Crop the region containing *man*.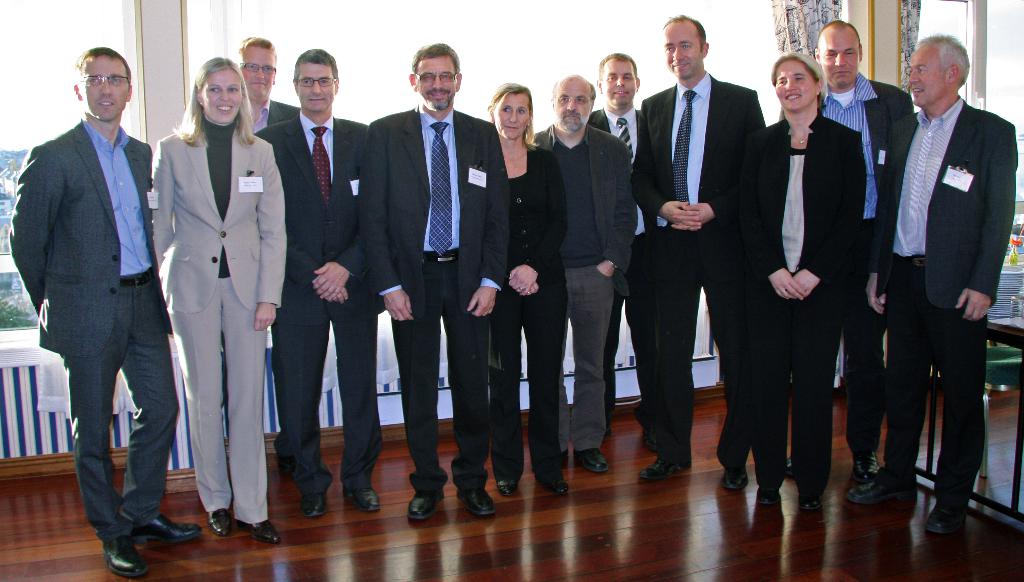
Crop region: (586,52,663,453).
